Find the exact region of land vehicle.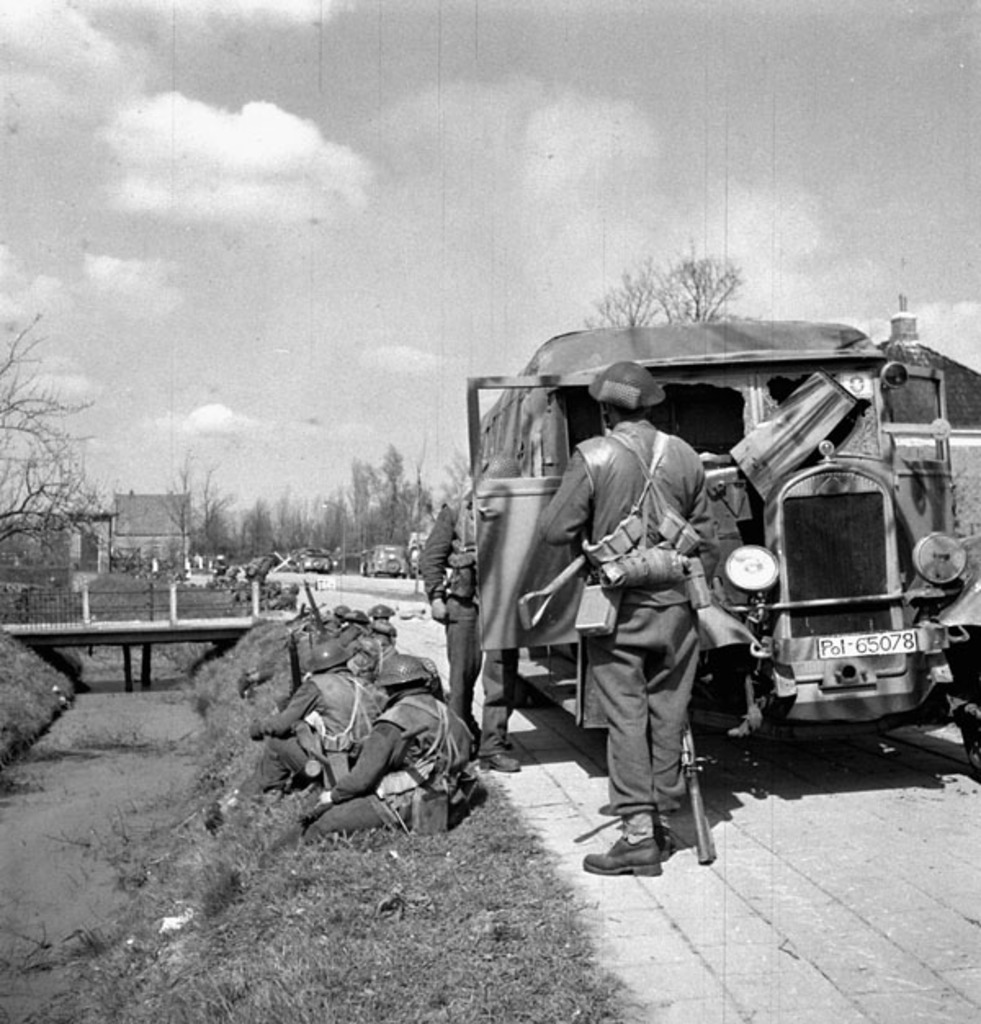
Exact region: crop(463, 309, 980, 824).
